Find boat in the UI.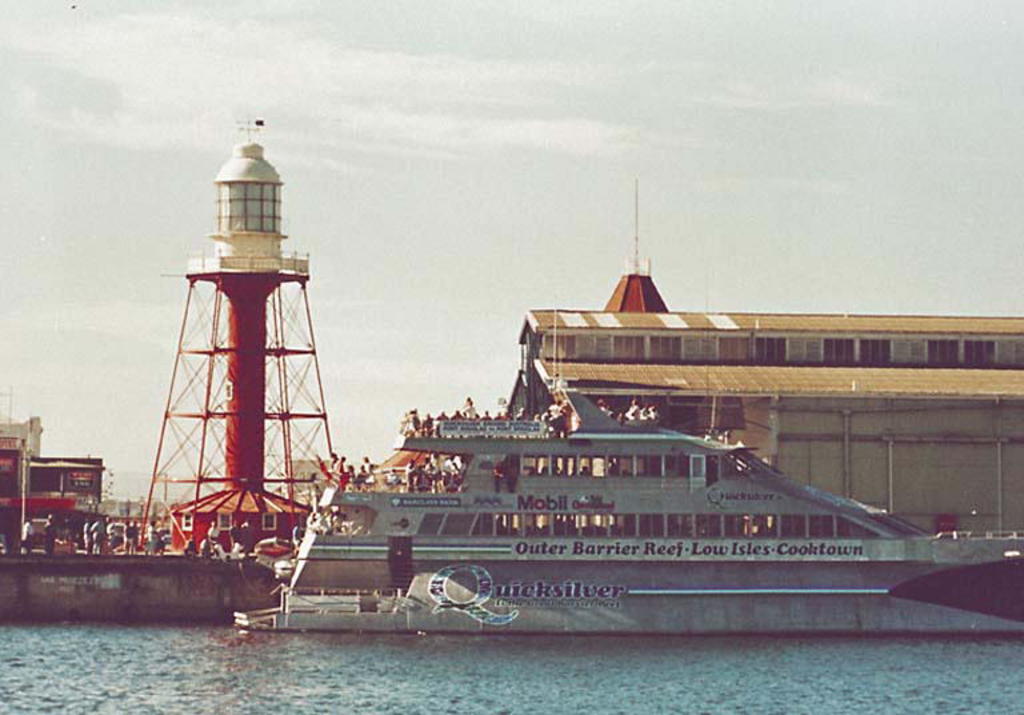
UI element at 224 272 987 656.
